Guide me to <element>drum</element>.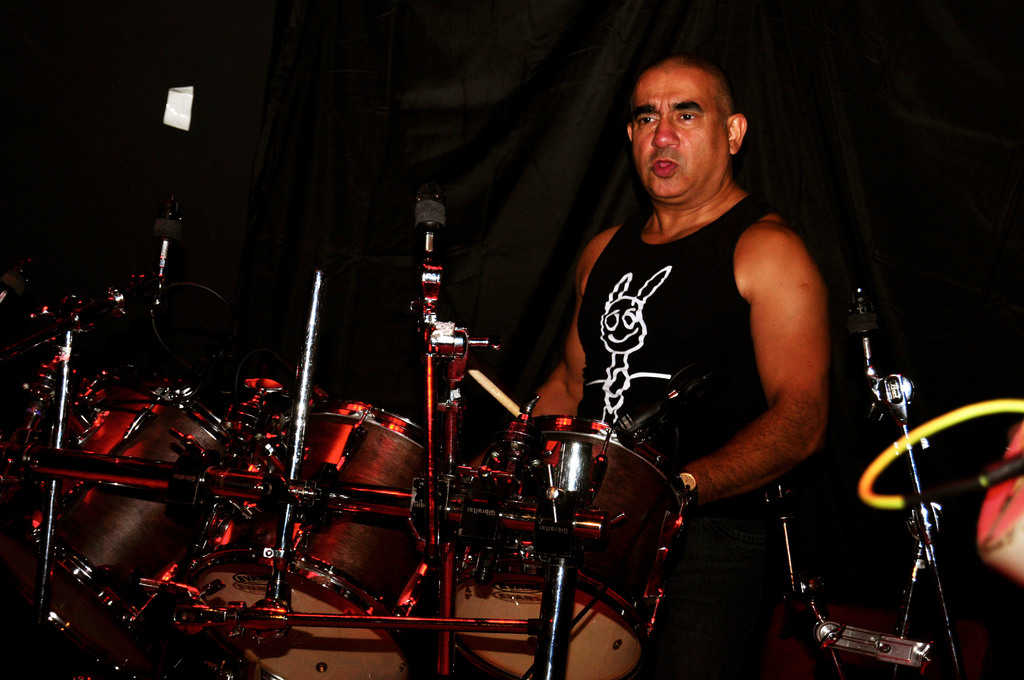
Guidance: <region>0, 369, 273, 635</region>.
